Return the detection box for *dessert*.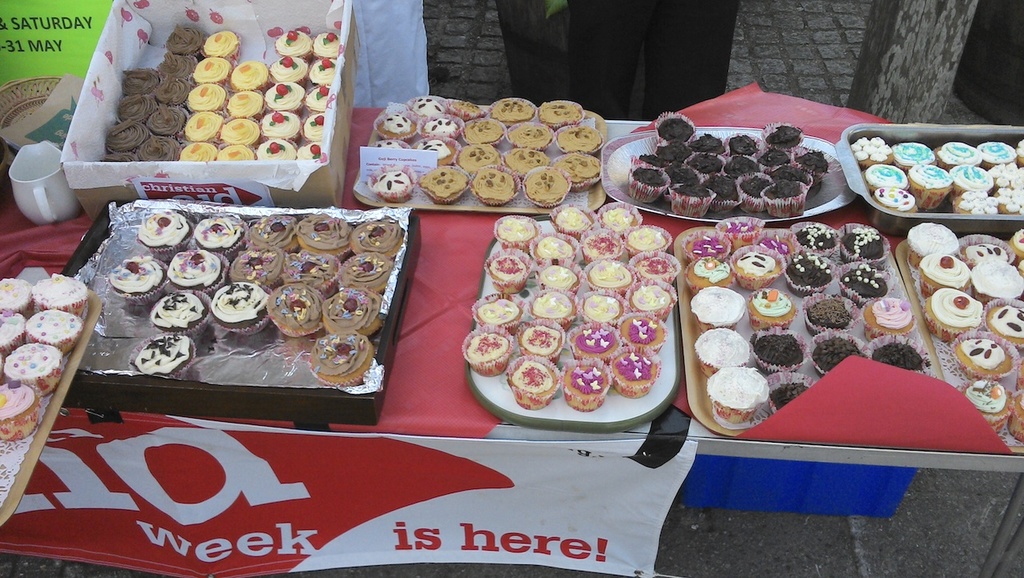
567,323,601,351.
